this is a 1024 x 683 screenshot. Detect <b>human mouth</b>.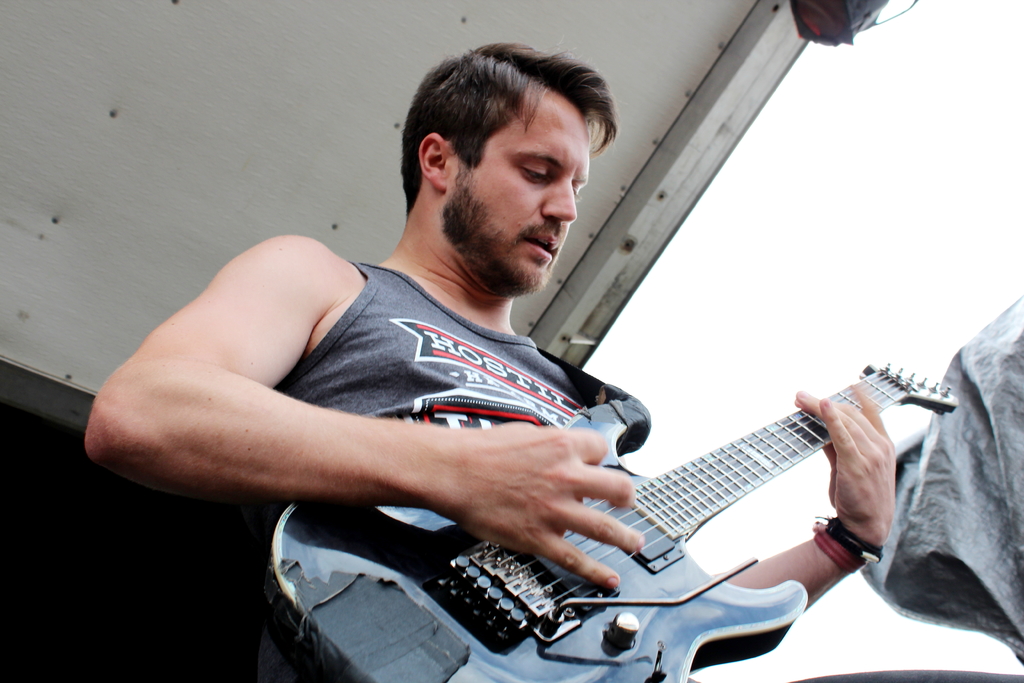
[left=527, top=233, right=556, bottom=259].
